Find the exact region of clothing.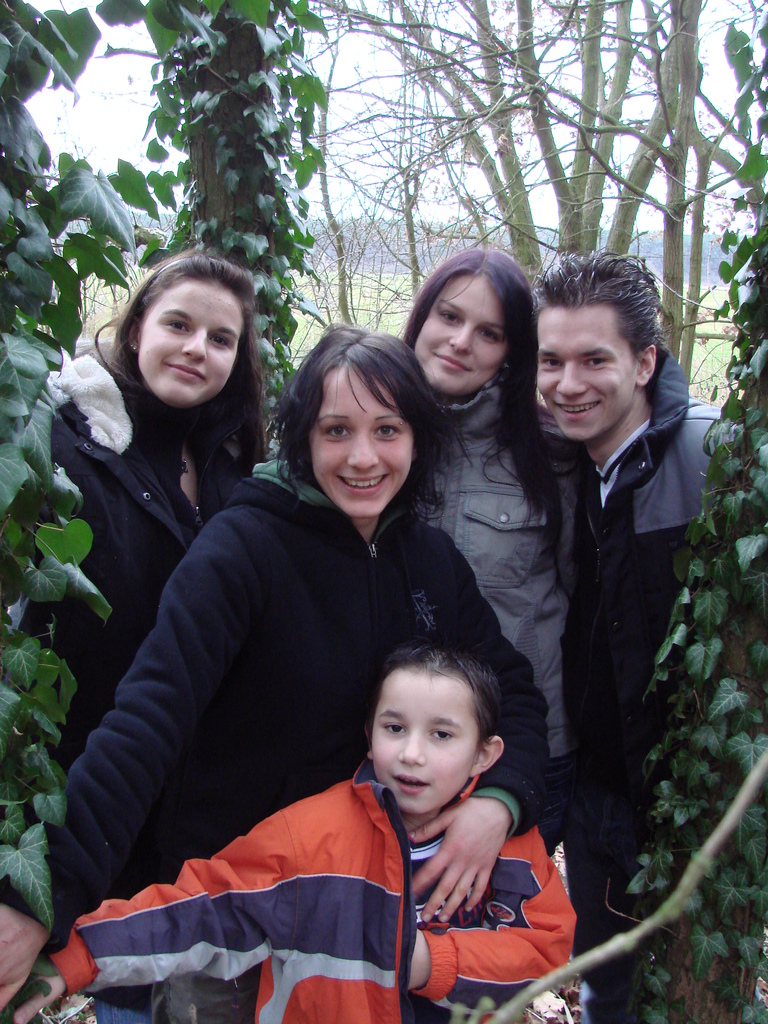
Exact region: box(0, 458, 557, 1023).
